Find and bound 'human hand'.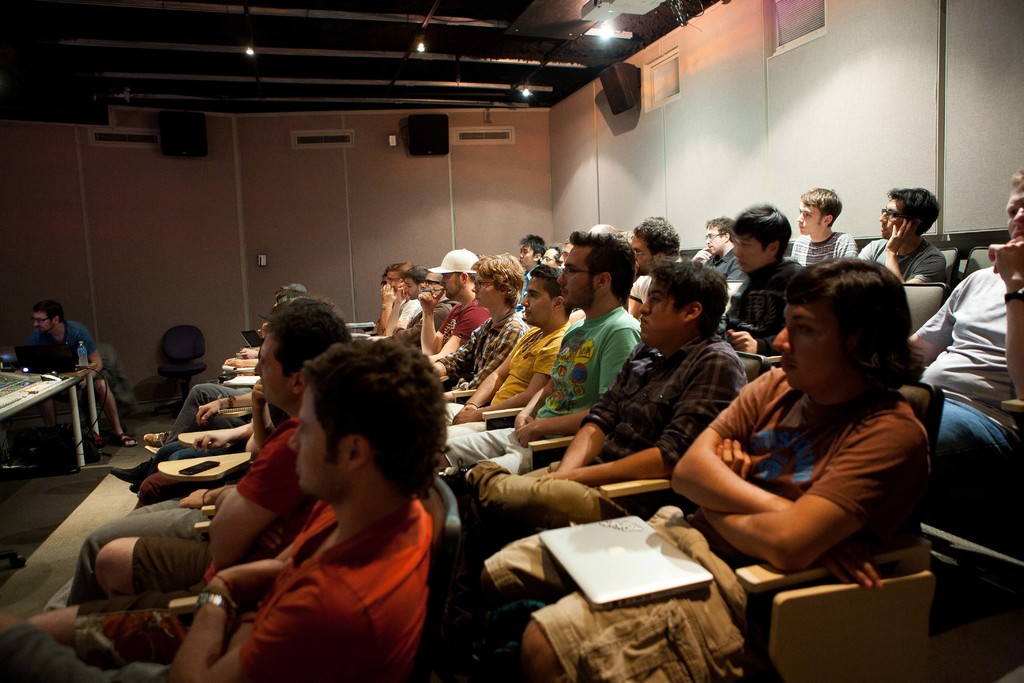
Bound: (885,220,920,255).
